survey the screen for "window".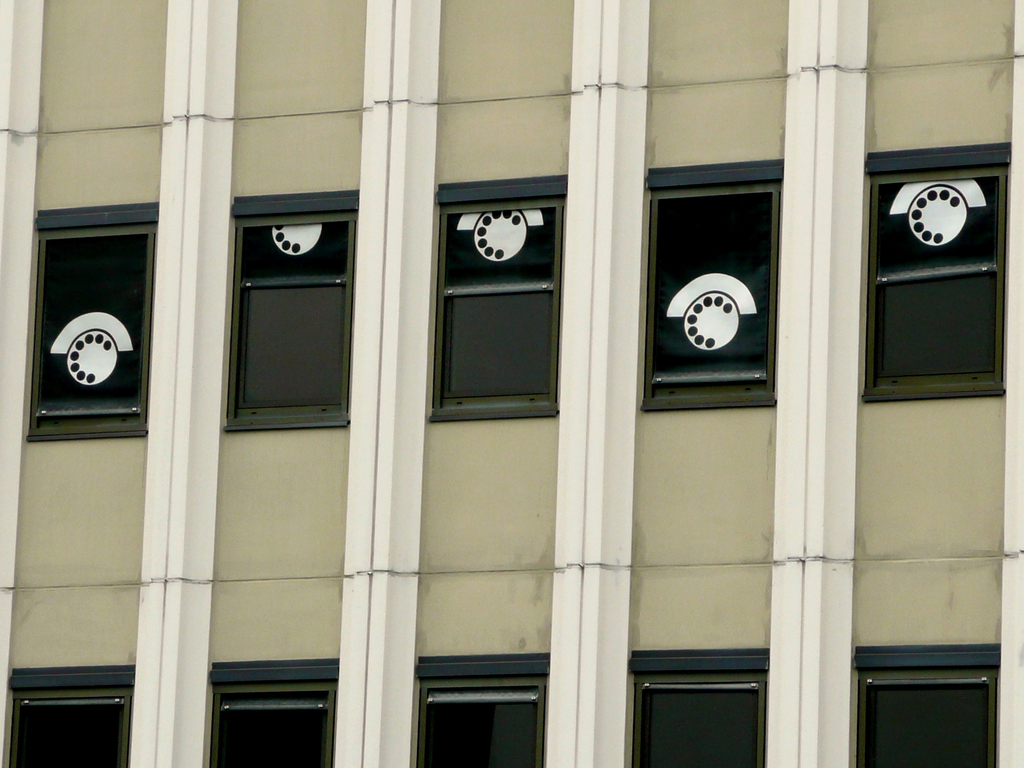
Survey found: pyautogui.locateOnScreen(638, 156, 787, 413).
